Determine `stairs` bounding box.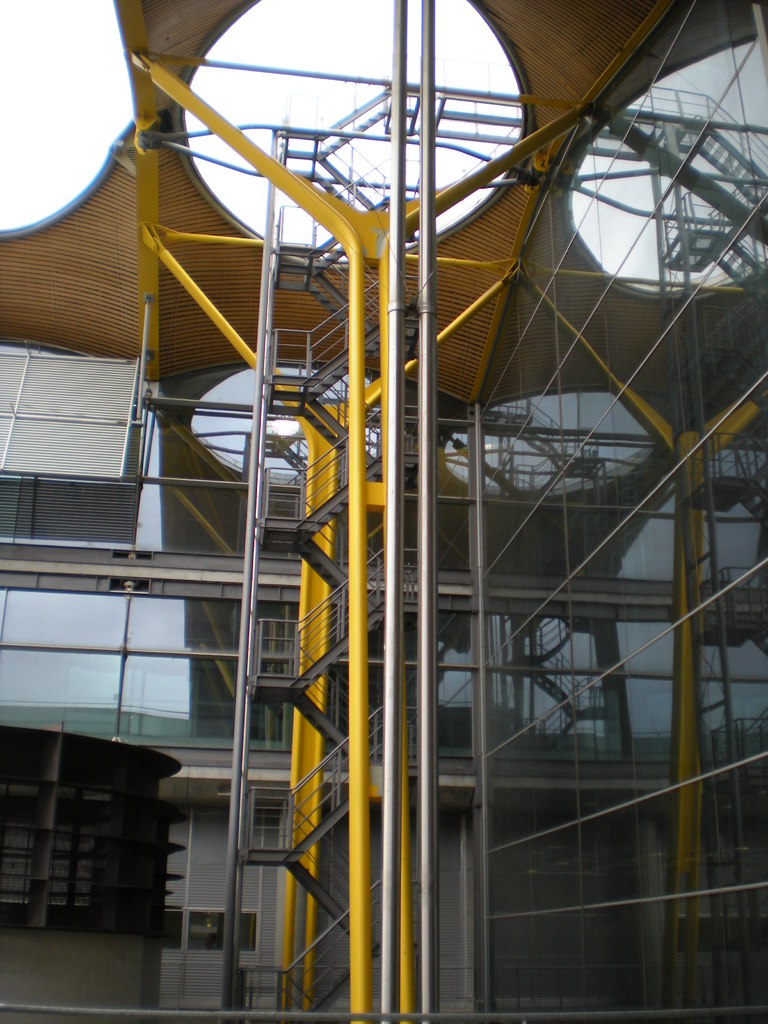
Determined: {"left": 625, "top": 115, "right": 767, "bottom": 1023}.
